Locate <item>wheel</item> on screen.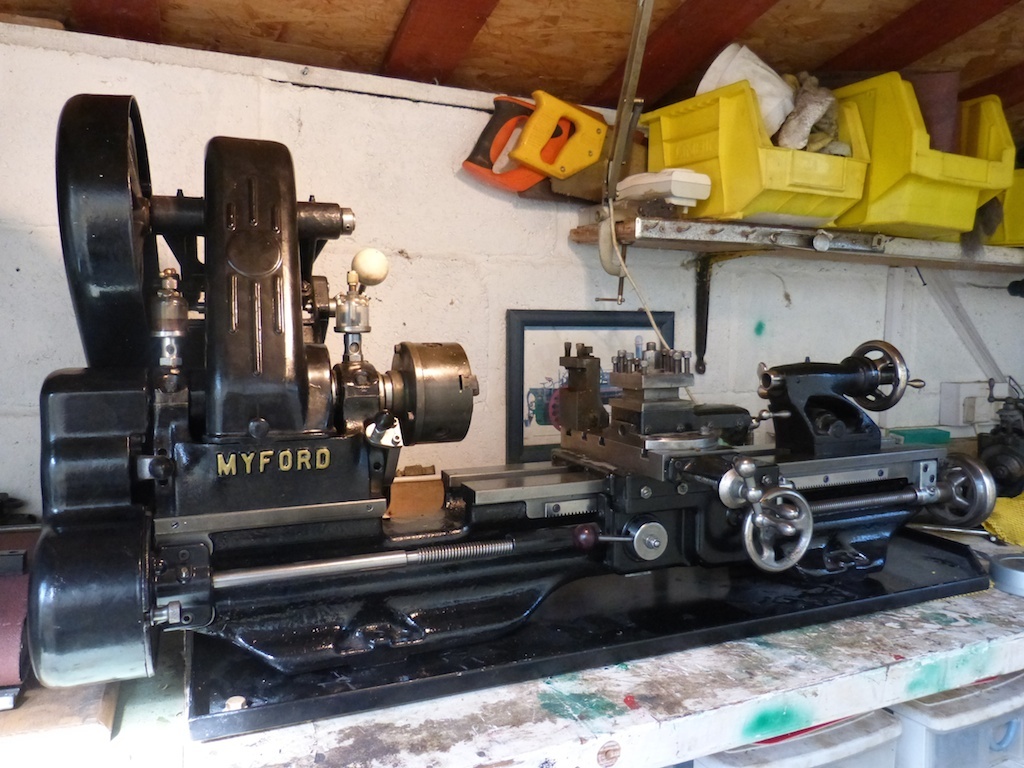
On screen at (x1=849, y1=337, x2=927, y2=414).
